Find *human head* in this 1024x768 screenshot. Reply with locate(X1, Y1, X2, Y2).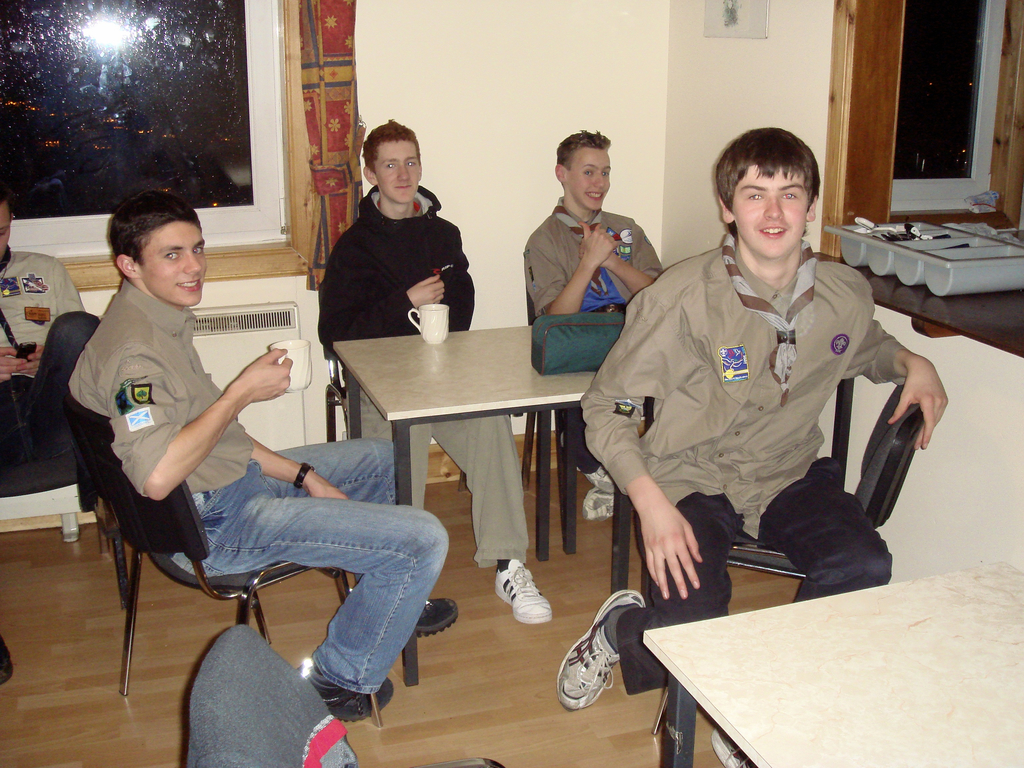
locate(555, 128, 613, 212).
